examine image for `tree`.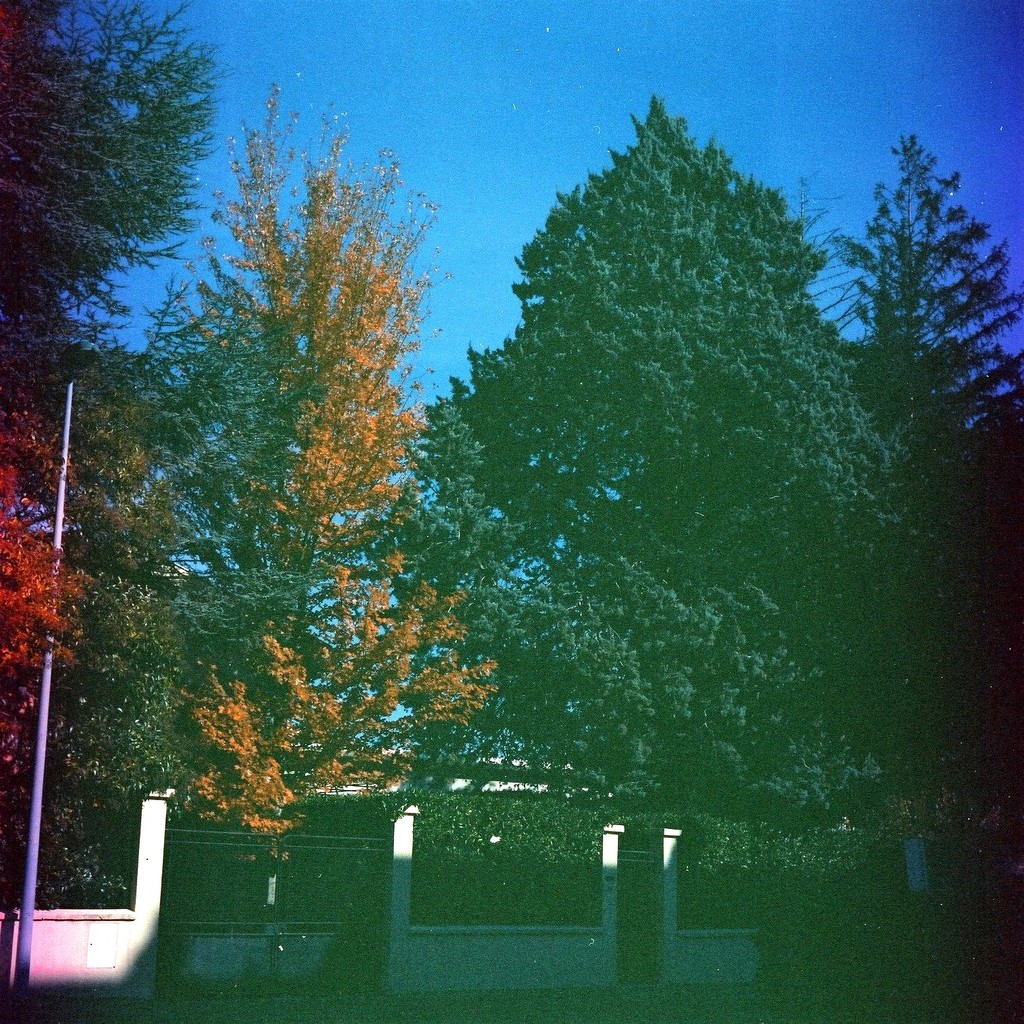
Examination result: bbox(183, 83, 503, 936).
